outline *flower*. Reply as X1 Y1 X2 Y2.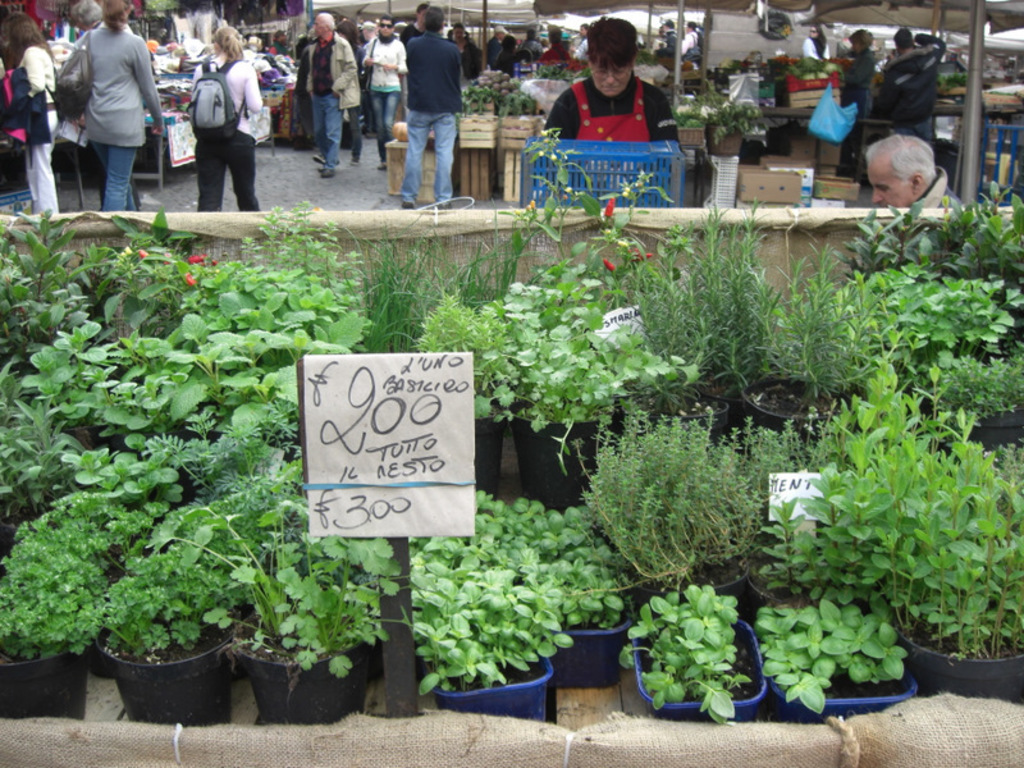
607 192 616 220.
